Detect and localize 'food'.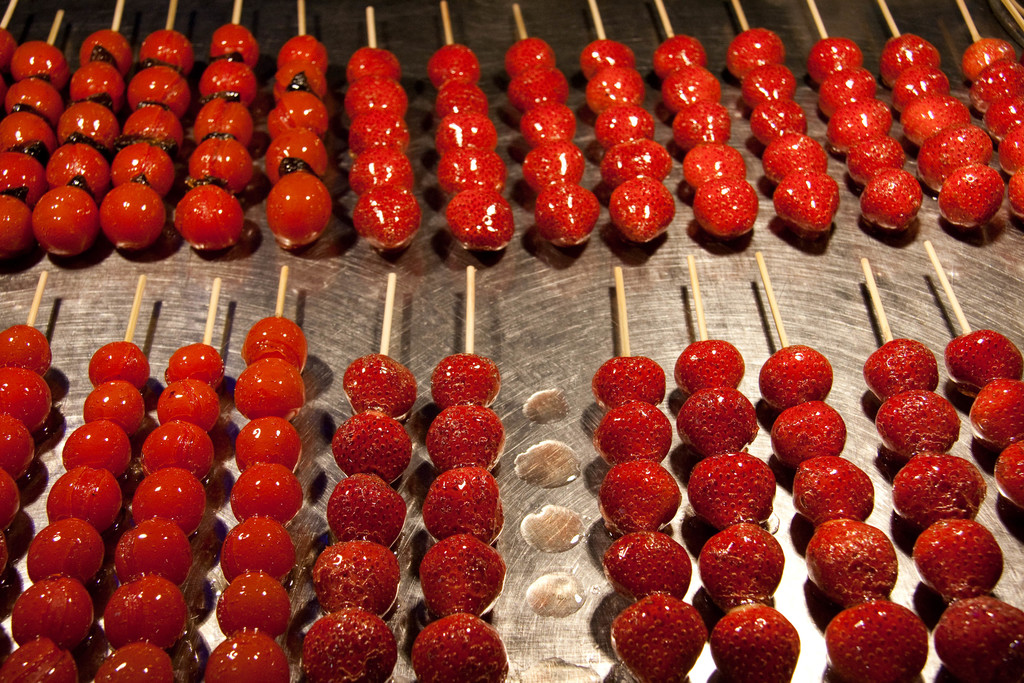
Localized at box=[0, 110, 58, 161].
